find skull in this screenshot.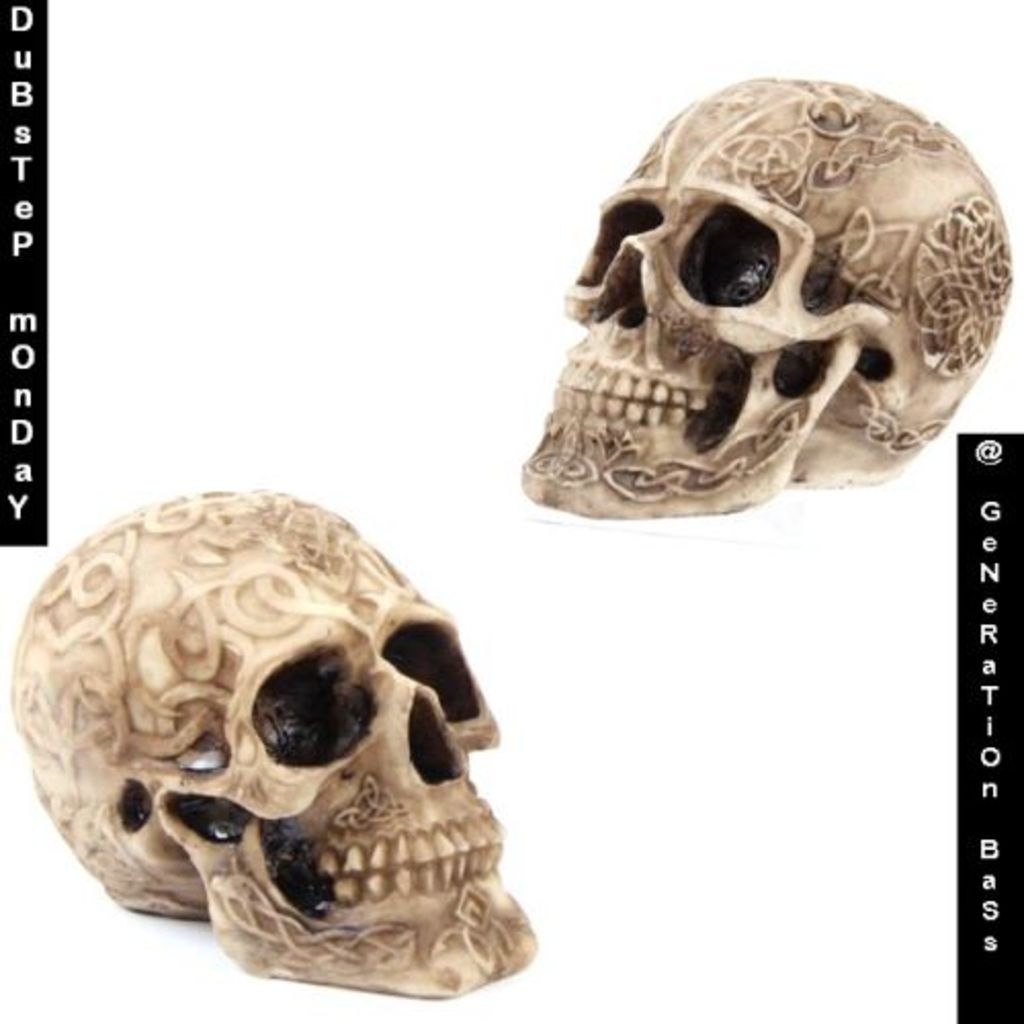
The bounding box for skull is bbox=(518, 80, 1016, 520).
